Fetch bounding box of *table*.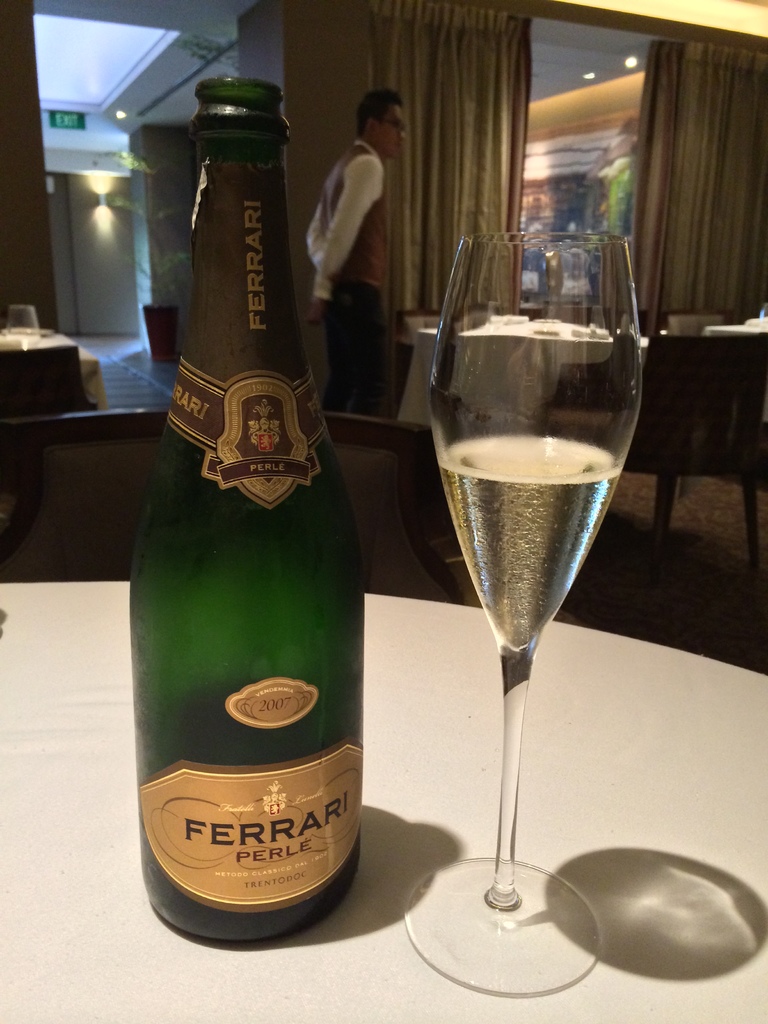
Bbox: (399,331,767,588).
